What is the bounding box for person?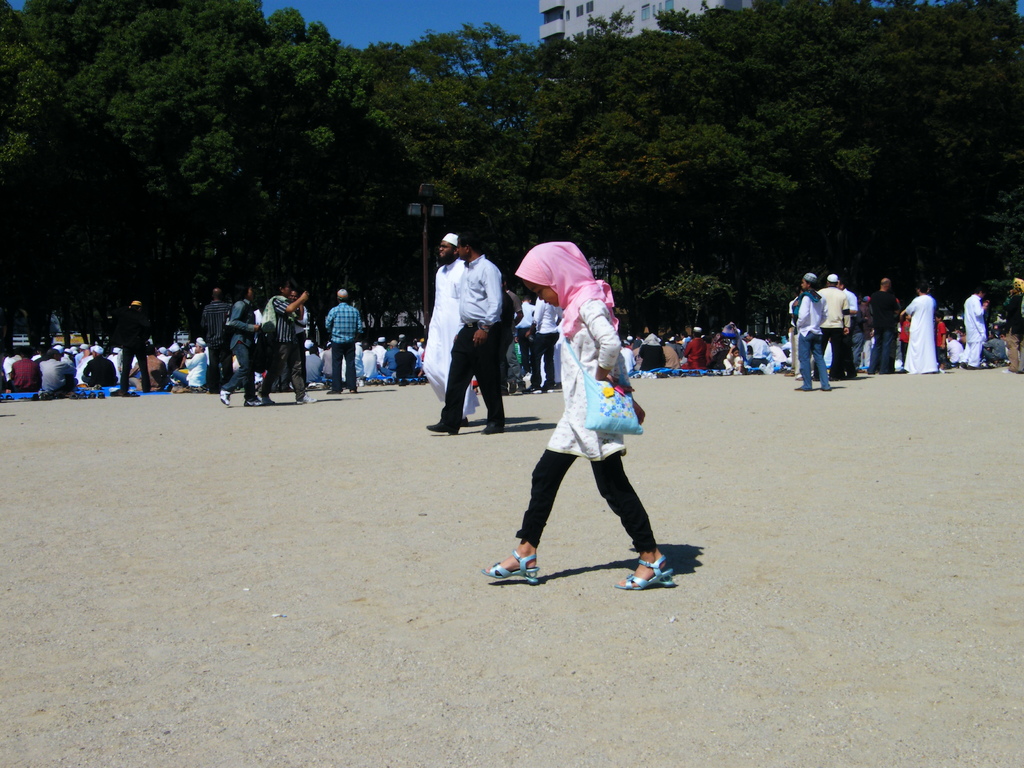
425, 229, 506, 433.
